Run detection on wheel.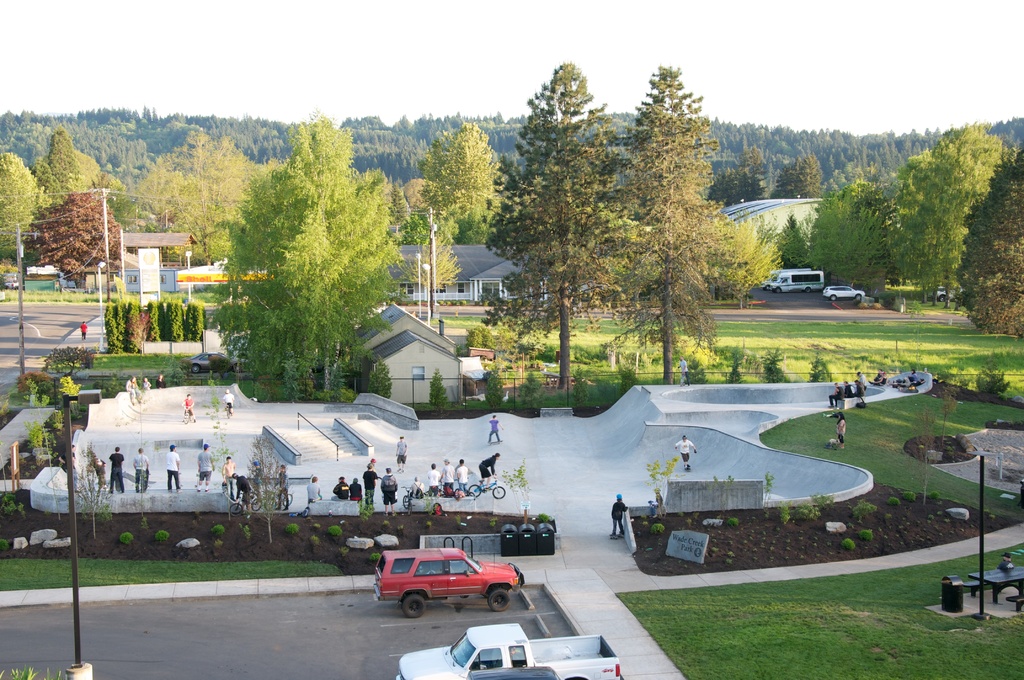
Result: 223 498 246 517.
